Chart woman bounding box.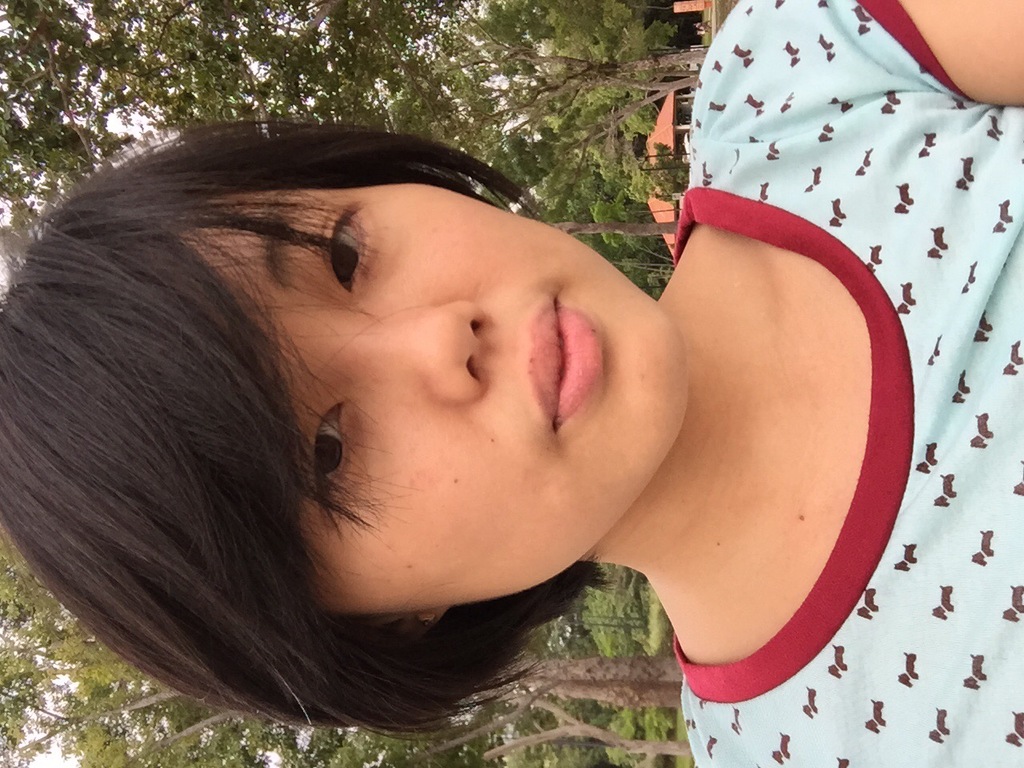
Charted: (left=0, top=0, right=1023, bottom=767).
